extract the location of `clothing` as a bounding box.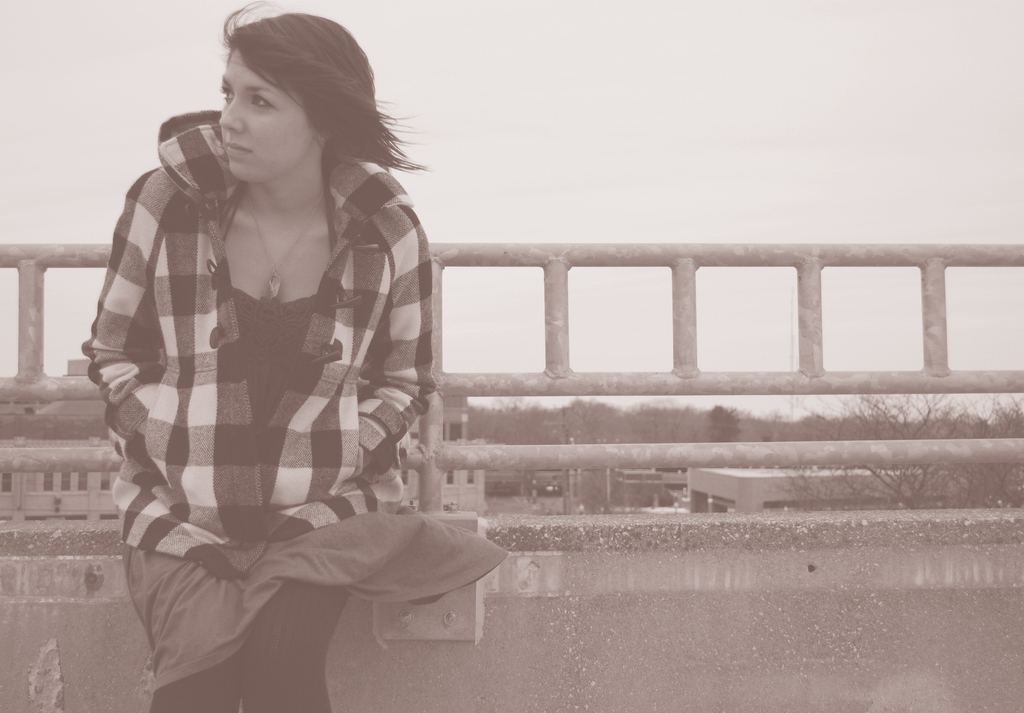
<region>76, 114, 464, 696</region>.
